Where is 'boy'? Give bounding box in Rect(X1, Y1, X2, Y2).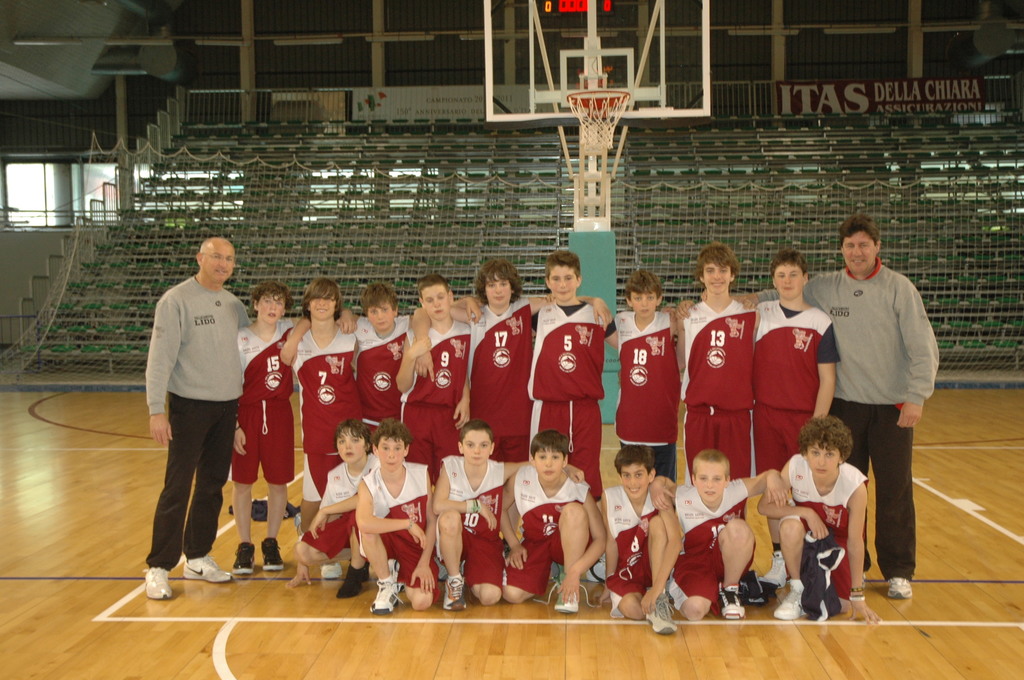
Rect(434, 418, 585, 610).
